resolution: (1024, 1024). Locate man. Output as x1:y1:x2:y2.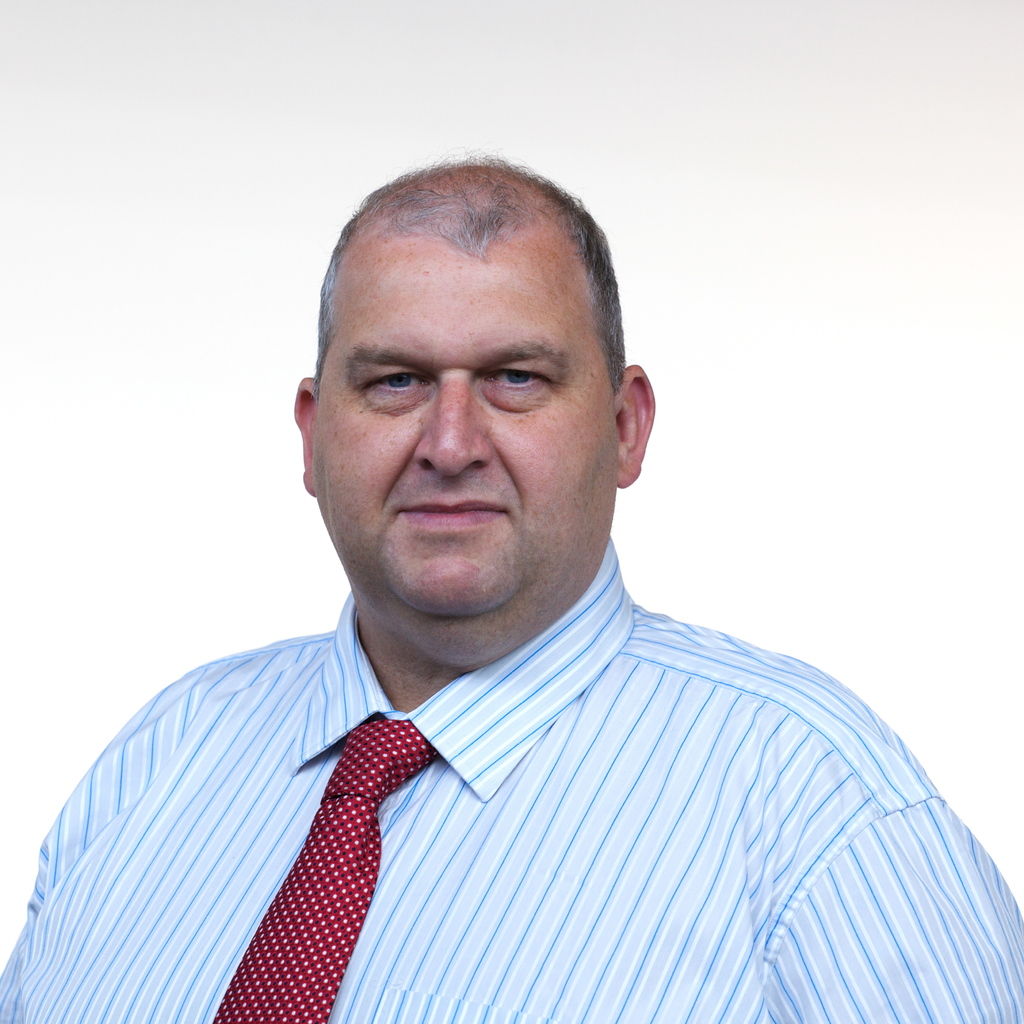
0:168:1017:1014.
